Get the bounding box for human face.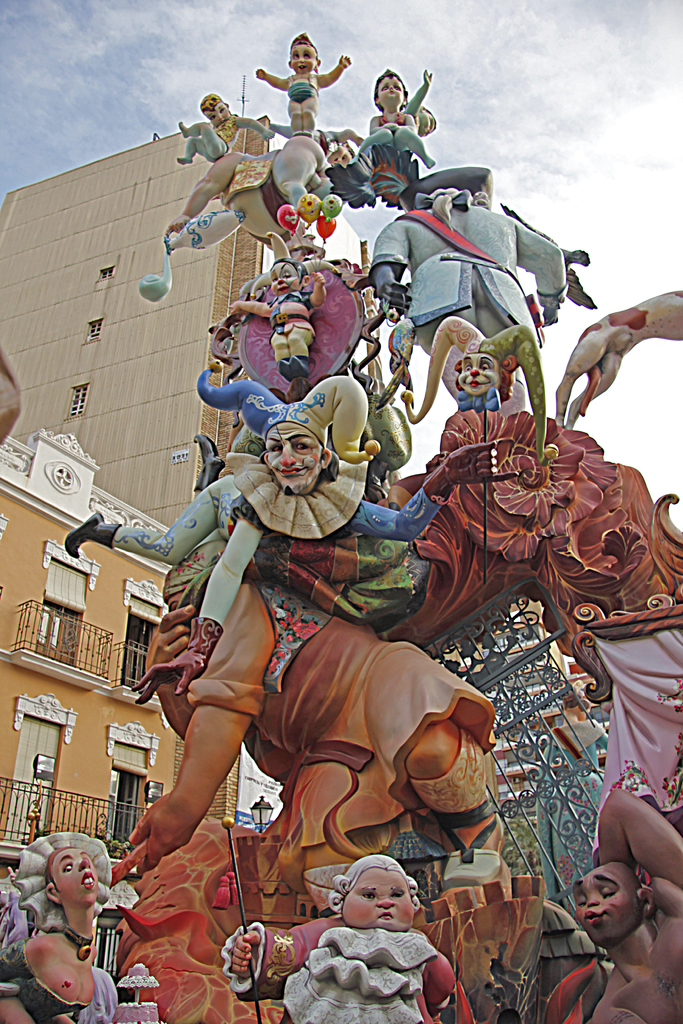
342 869 431 935.
